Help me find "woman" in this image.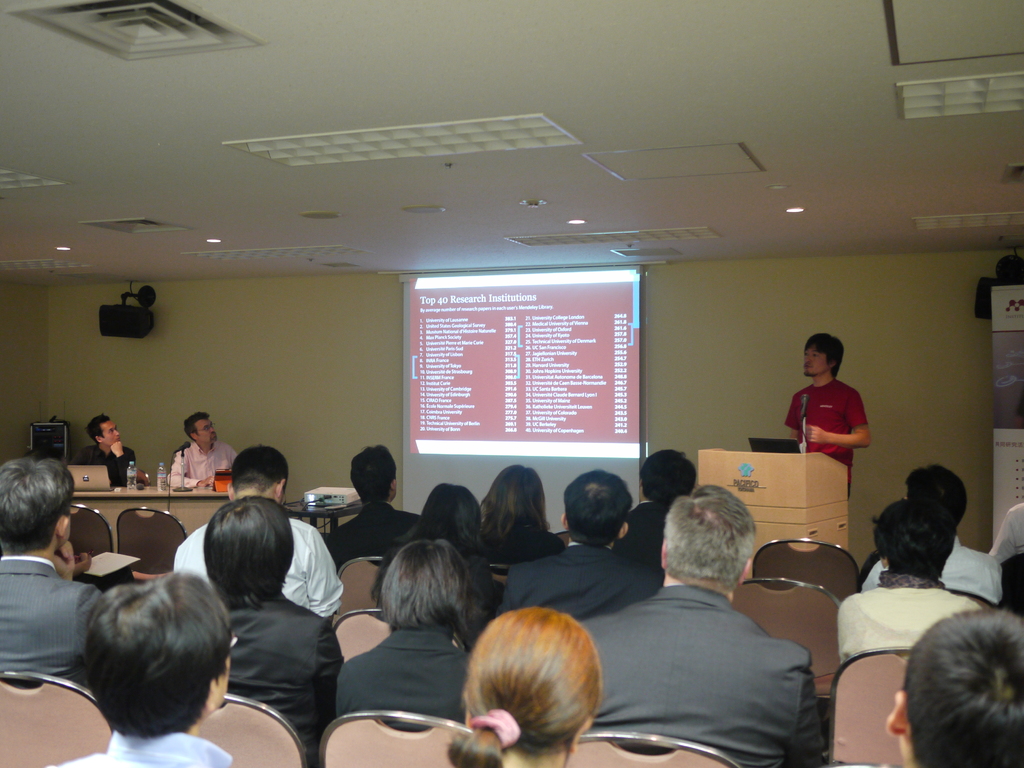
Found it: x1=211 y1=496 x2=346 y2=767.
